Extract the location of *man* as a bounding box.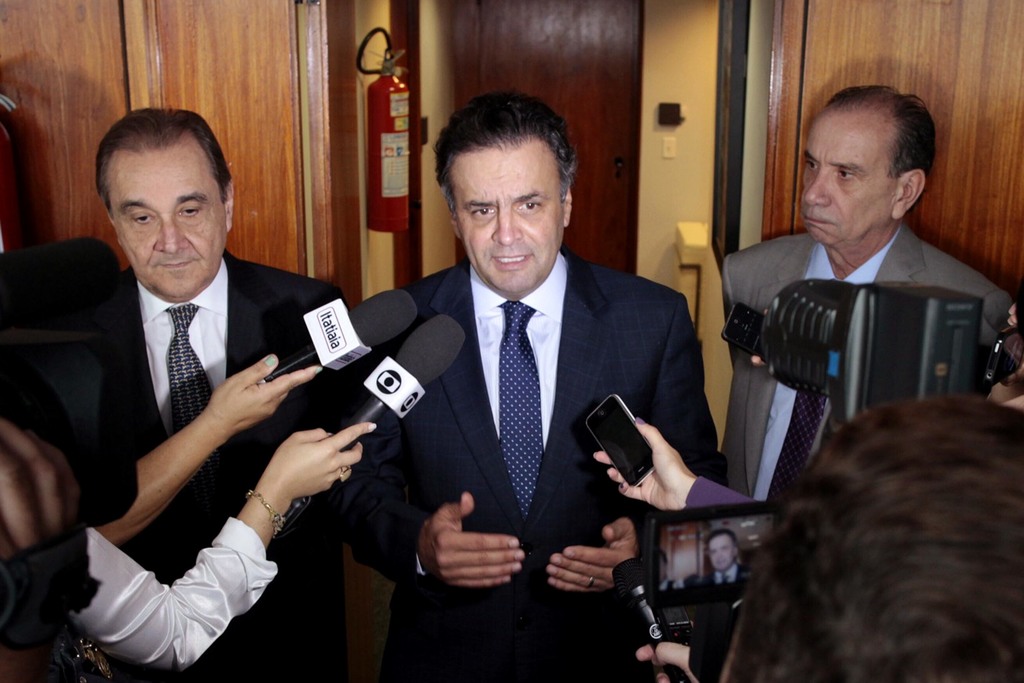
(25,126,326,647).
